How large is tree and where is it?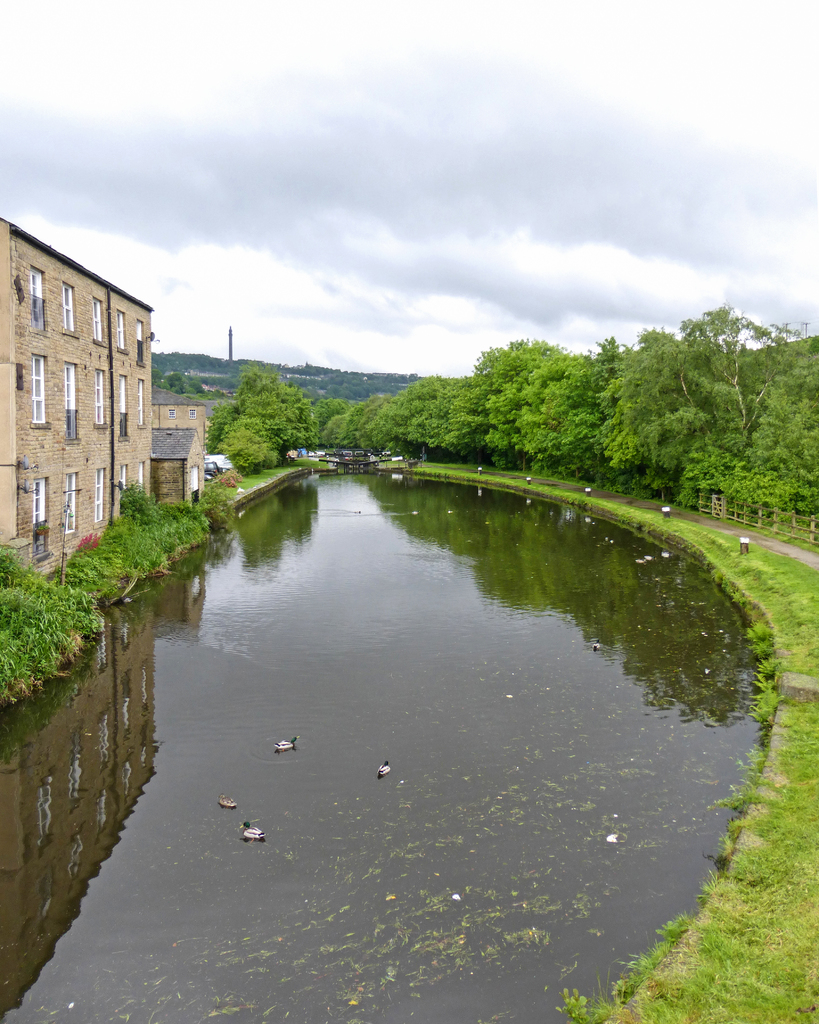
Bounding box: region(562, 335, 642, 486).
